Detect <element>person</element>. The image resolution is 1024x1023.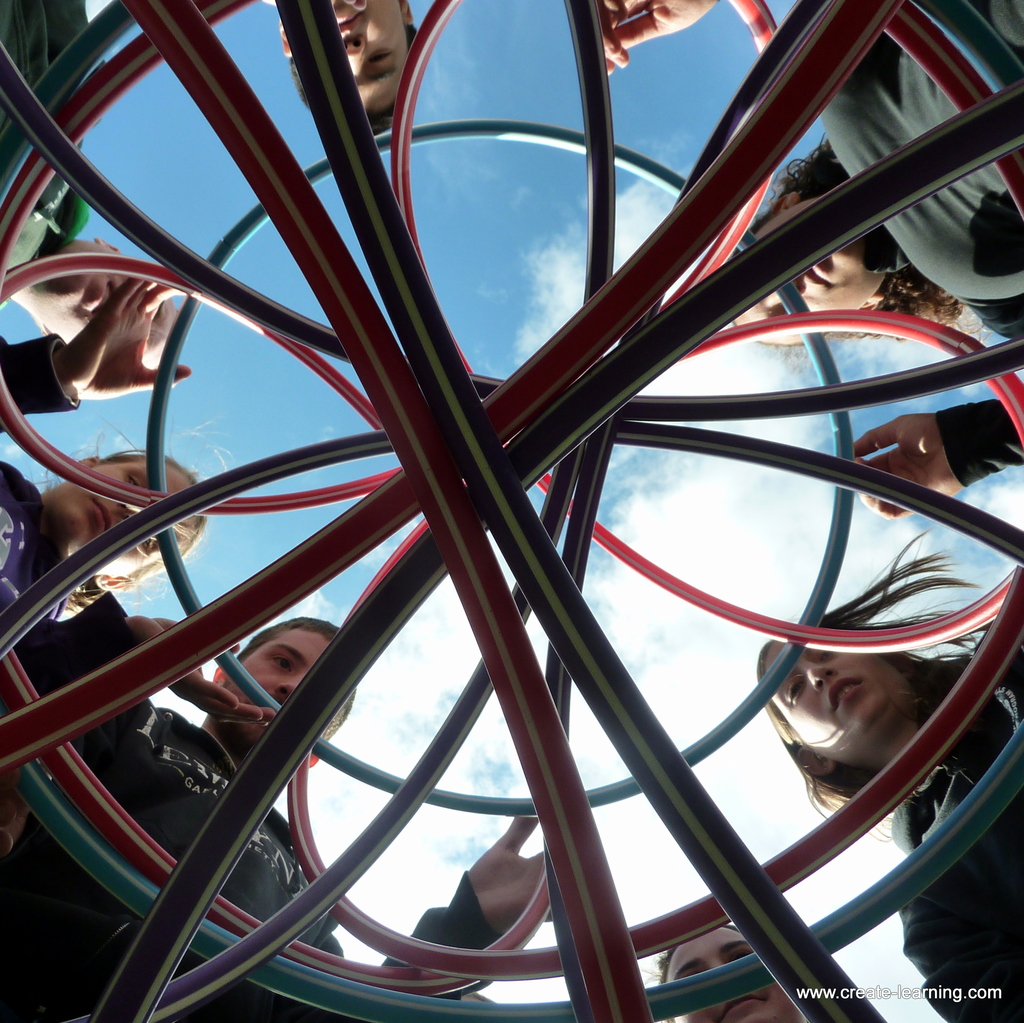
(0, 613, 557, 1022).
